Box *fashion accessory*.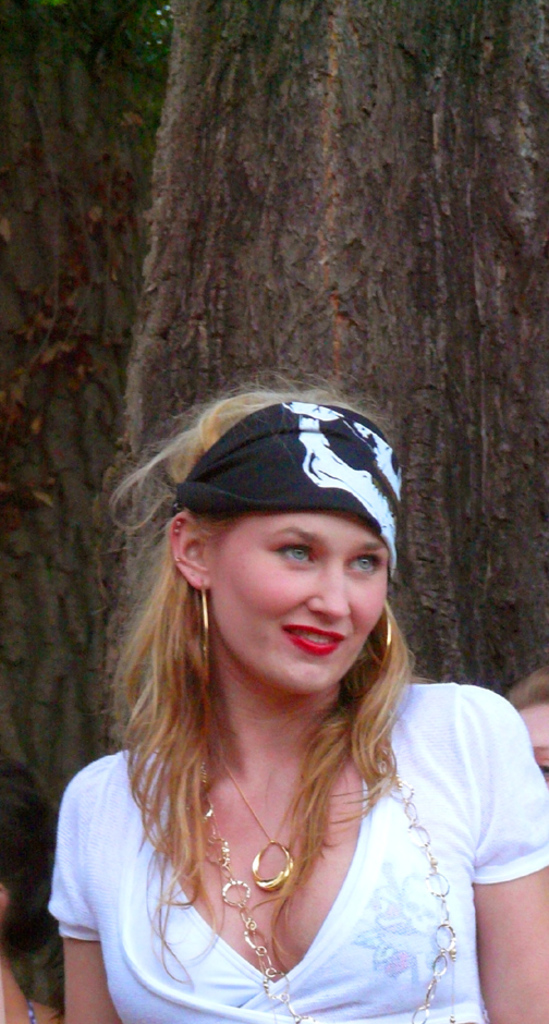
(x1=368, y1=602, x2=393, y2=665).
